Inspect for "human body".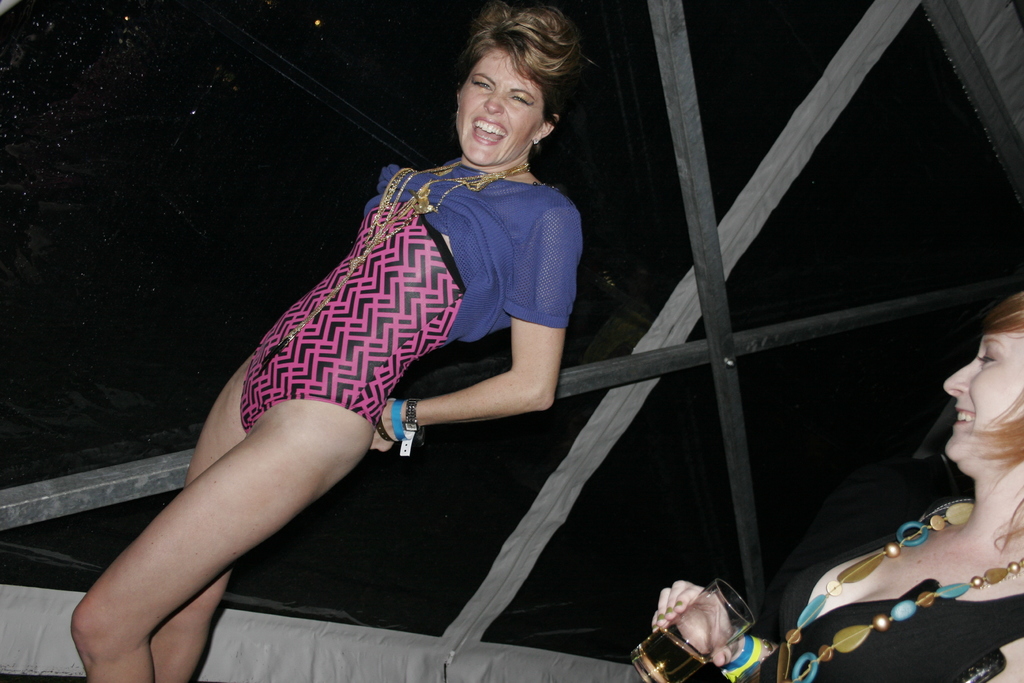
Inspection: {"x1": 68, "y1": 0, "x2": 586, "y2": 682}.
